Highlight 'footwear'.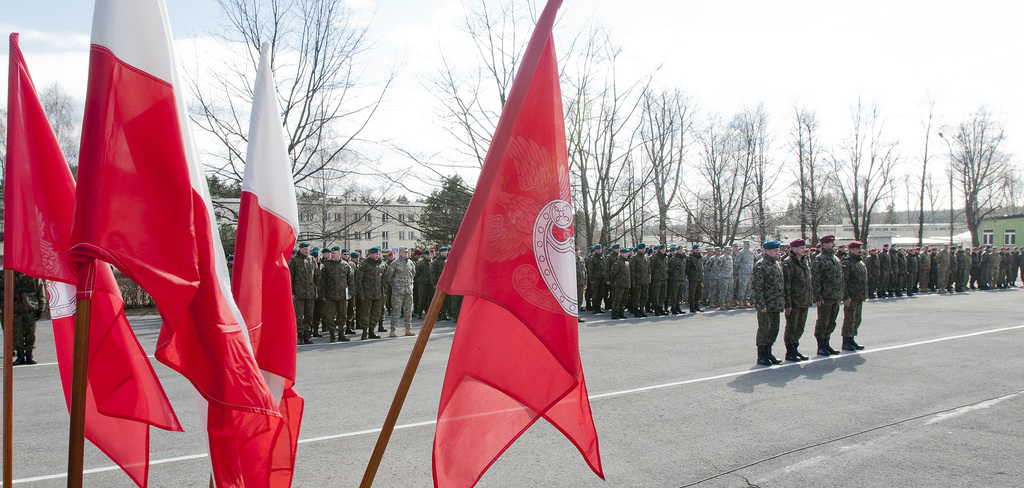
Highlighted region: [641, 308, 644, 316].
